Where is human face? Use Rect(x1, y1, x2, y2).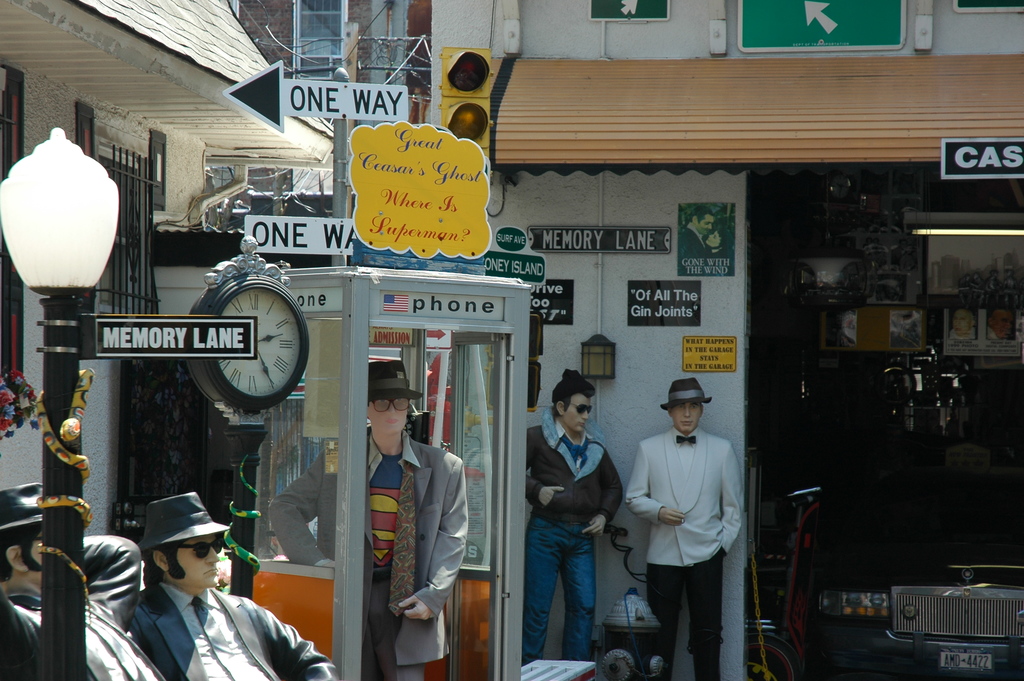
Rect(170, 540, 216, 595).
